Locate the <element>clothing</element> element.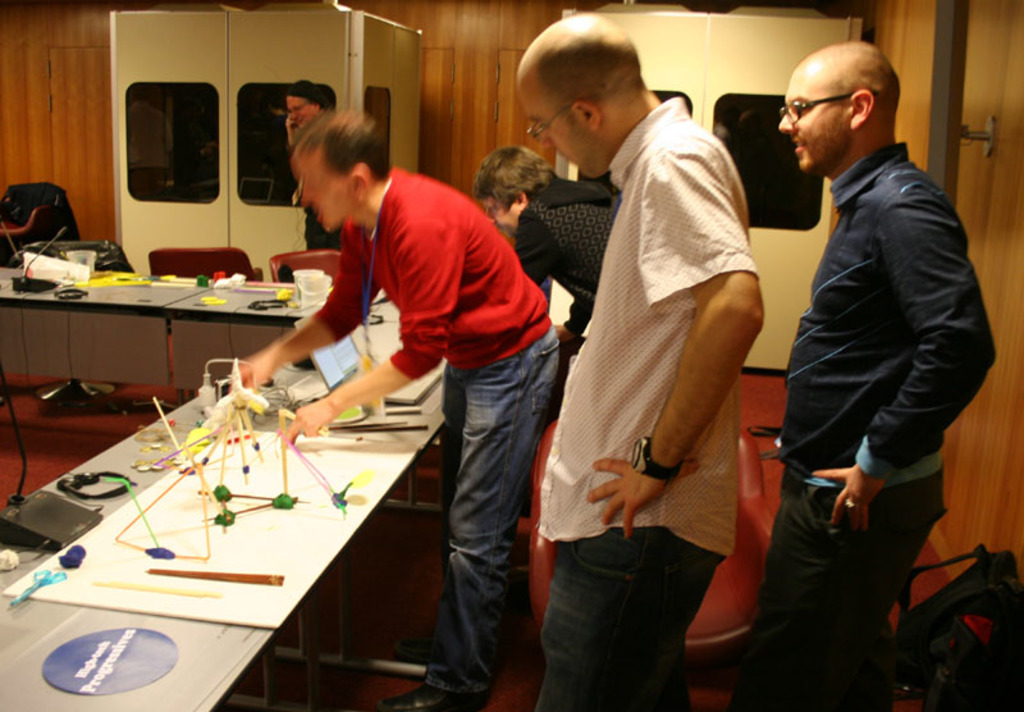
Element bbox: left=544, top=520, right=713, bottom=711.
